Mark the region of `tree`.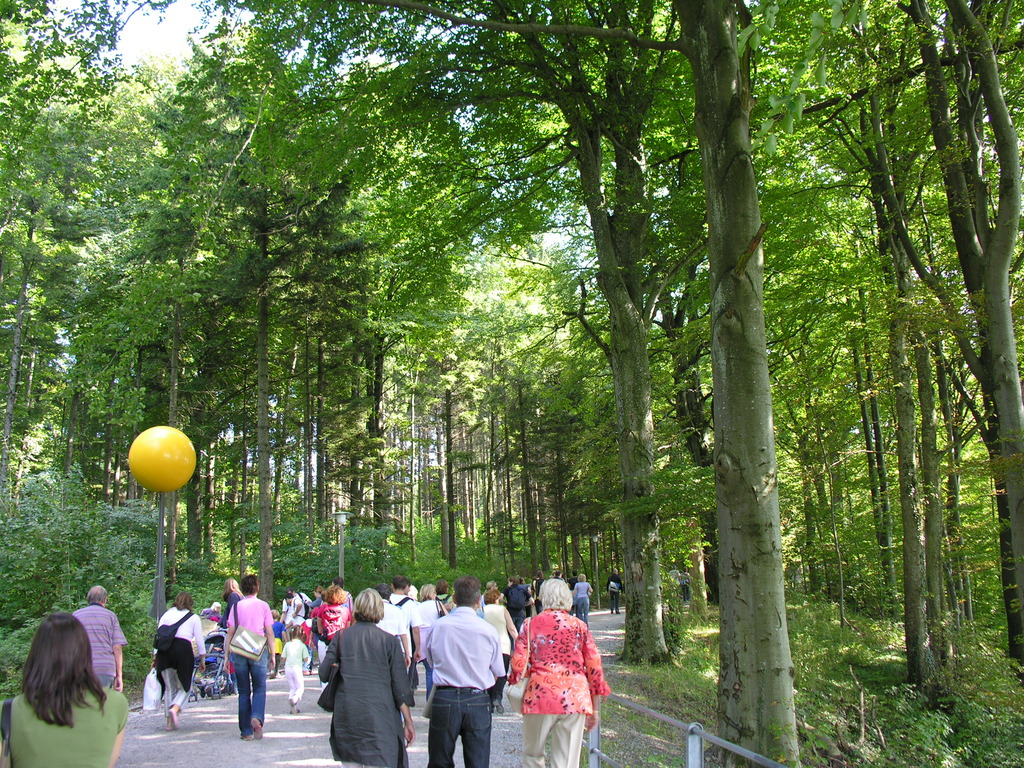
Region: l=0, t=0, r=63, b=310.
